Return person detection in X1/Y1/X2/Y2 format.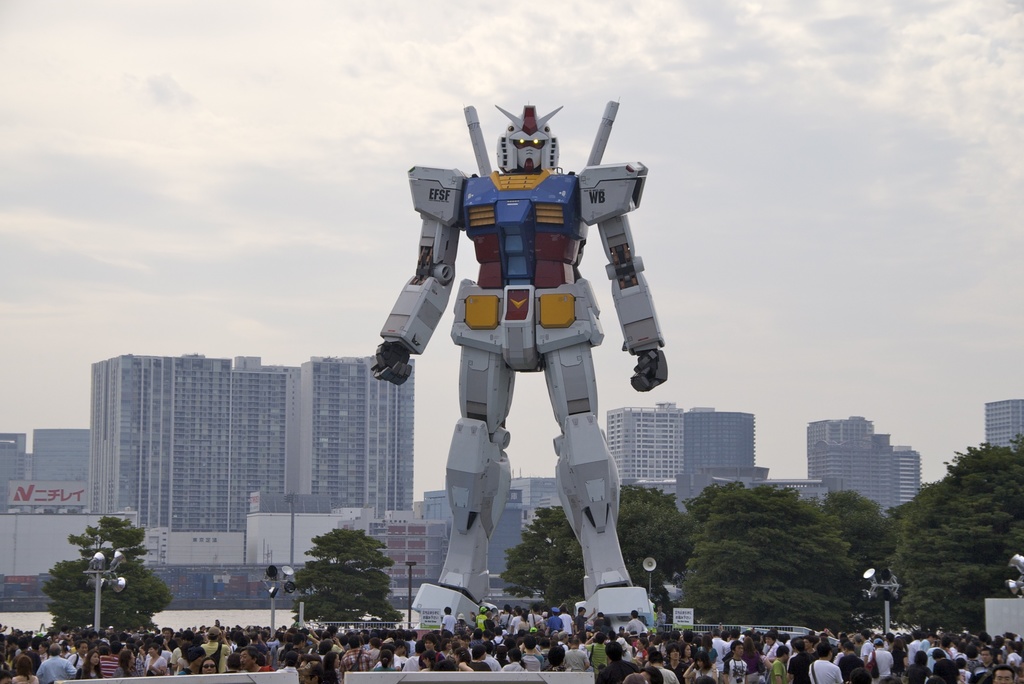
804/642/843/681.
